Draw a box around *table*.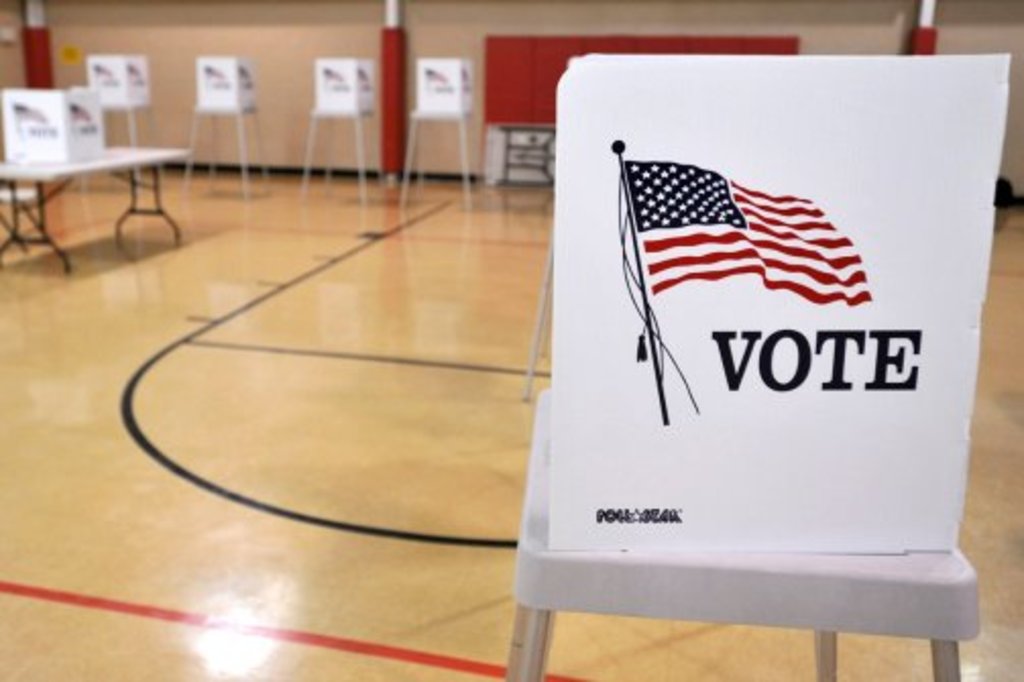
left=8, top=114, right=212, bottom=250.
